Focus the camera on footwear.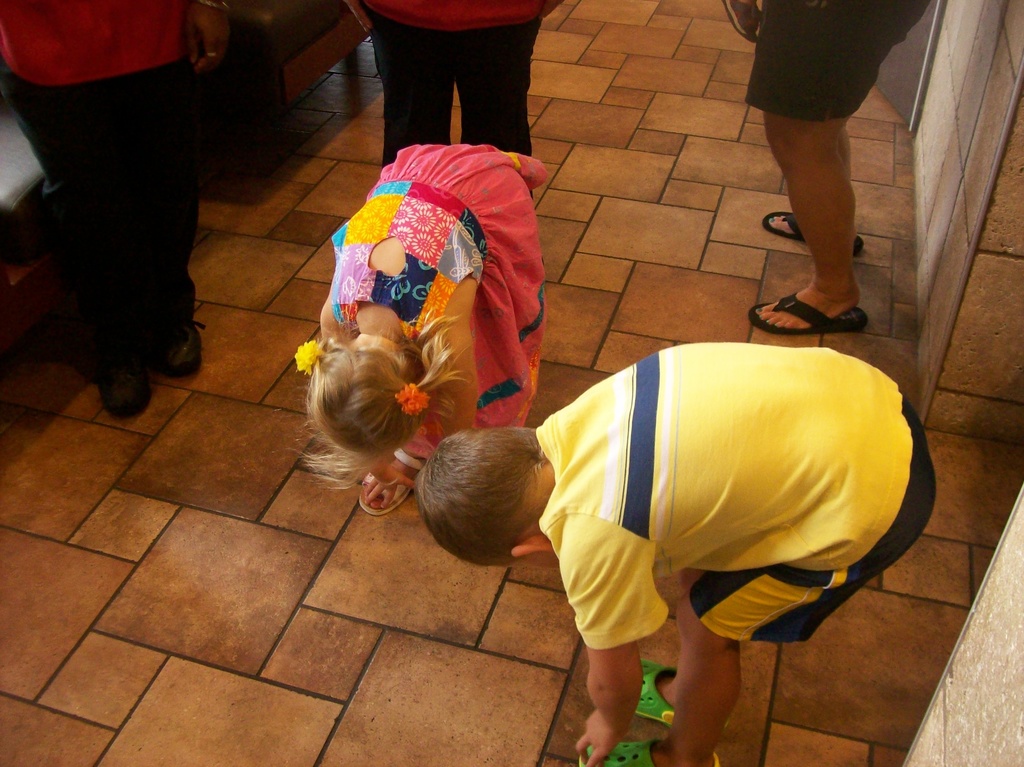
Focus region: 151 288 198 373.
